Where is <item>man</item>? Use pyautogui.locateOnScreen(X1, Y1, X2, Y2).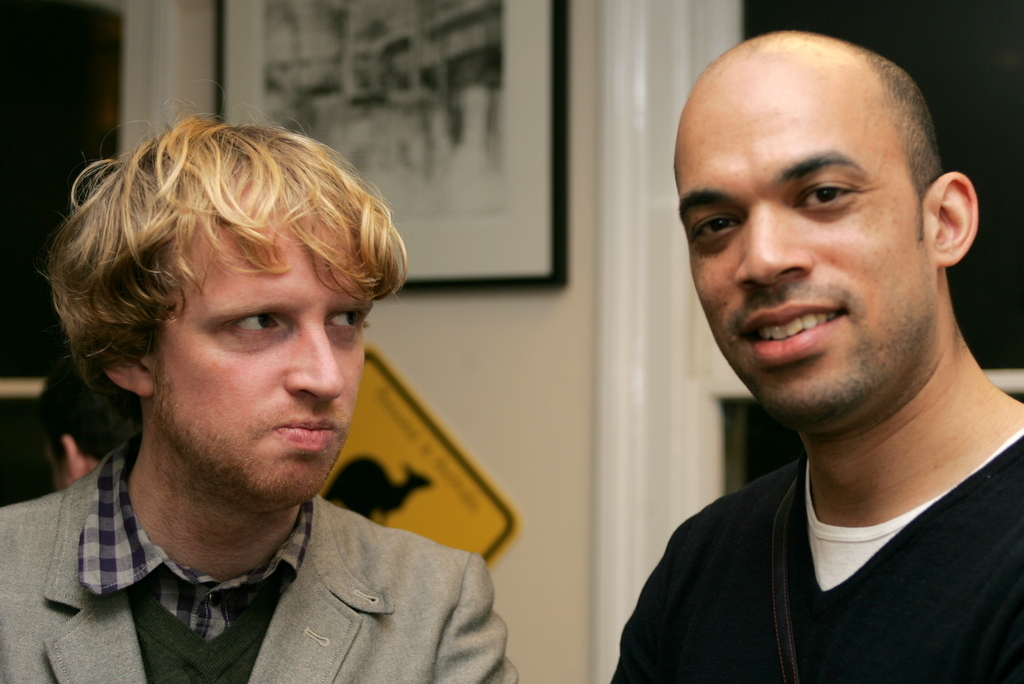
pyautogui.locateOnScreen(0, 116, 521, 683).
